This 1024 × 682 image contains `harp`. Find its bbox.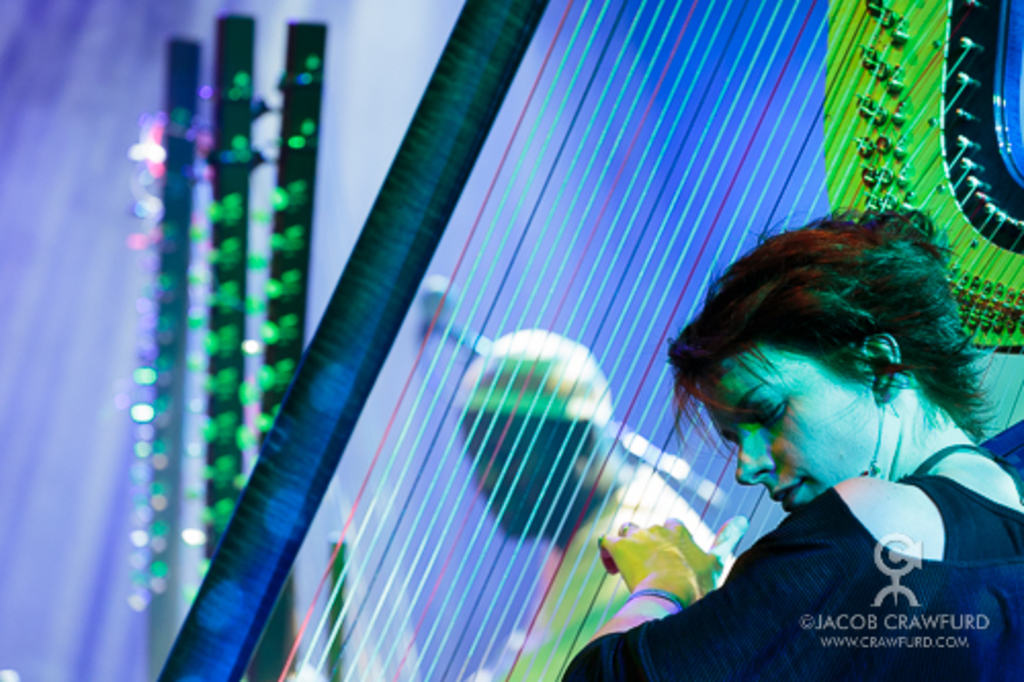
168,0,1022,680.
